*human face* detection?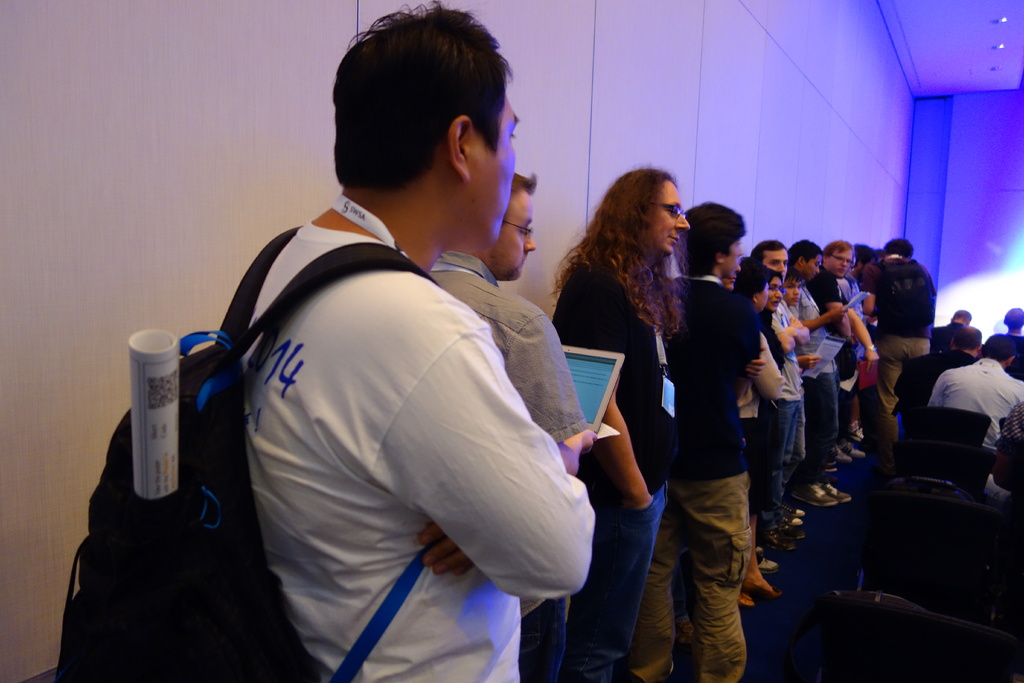
box(766, 245, 794, 283)
